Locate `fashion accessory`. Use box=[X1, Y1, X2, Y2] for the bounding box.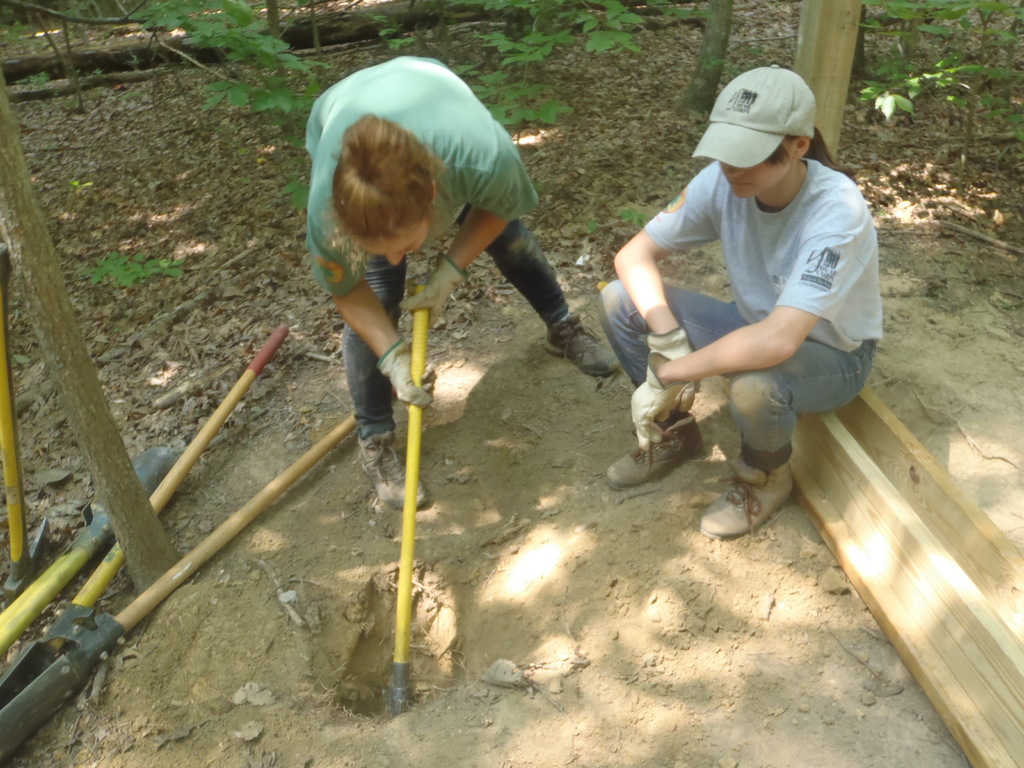
box=[702, 460, 795, 534].
